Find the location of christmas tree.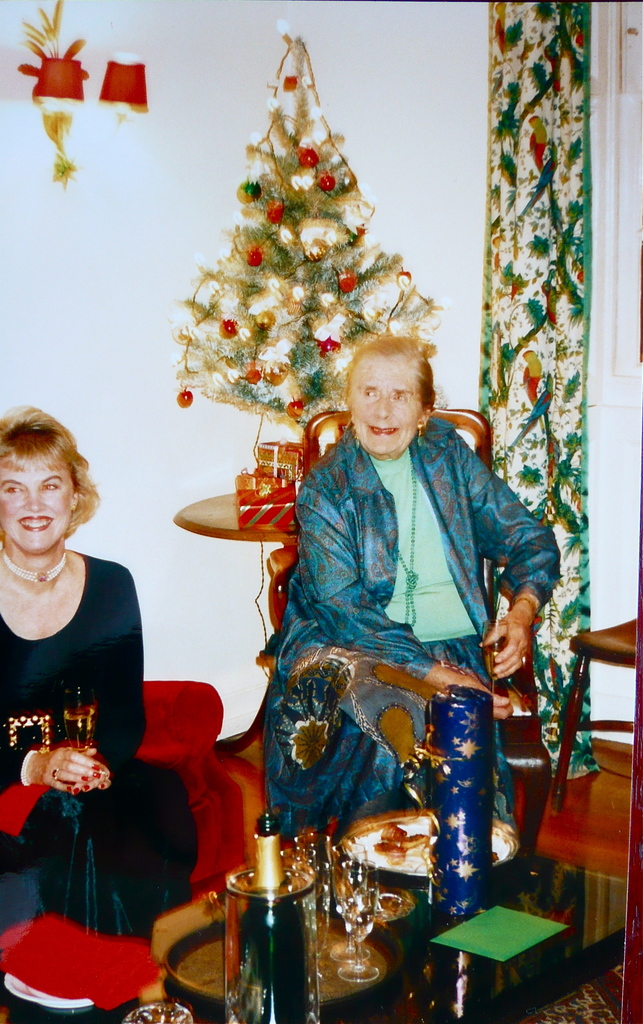
Location: {"x1": 170, "y1": 23, "x2": 447, "y2": 450}.
